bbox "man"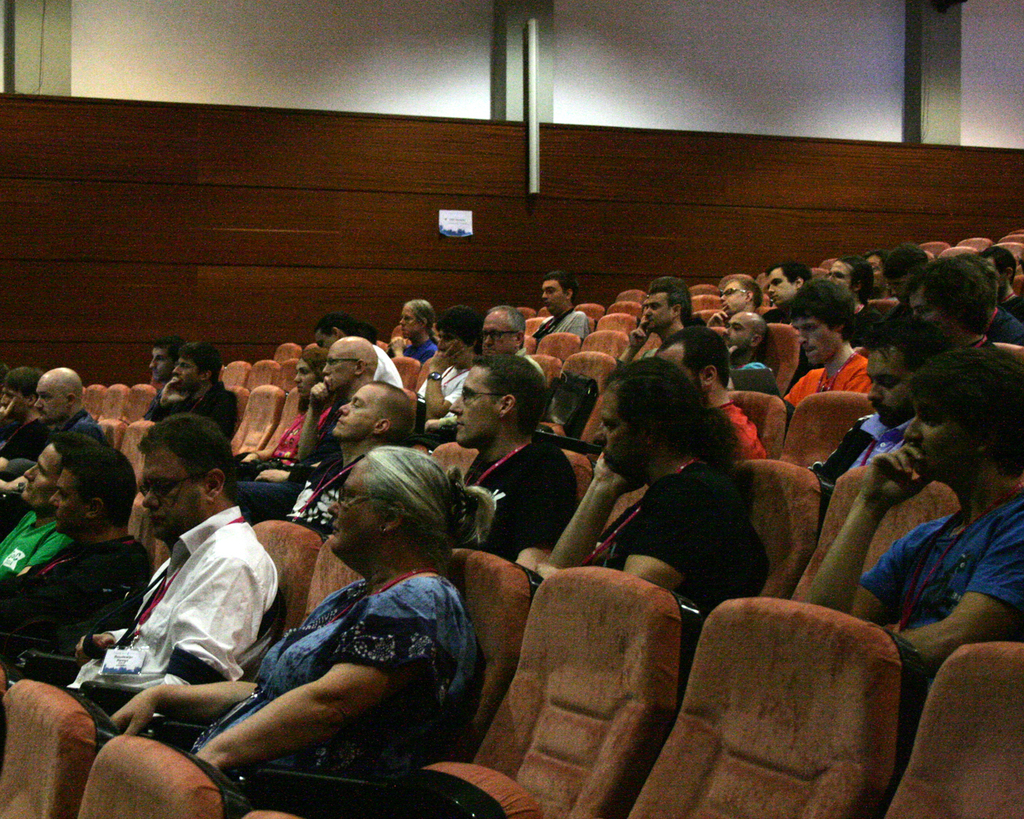
bbox(150, 344, 248, 437)
